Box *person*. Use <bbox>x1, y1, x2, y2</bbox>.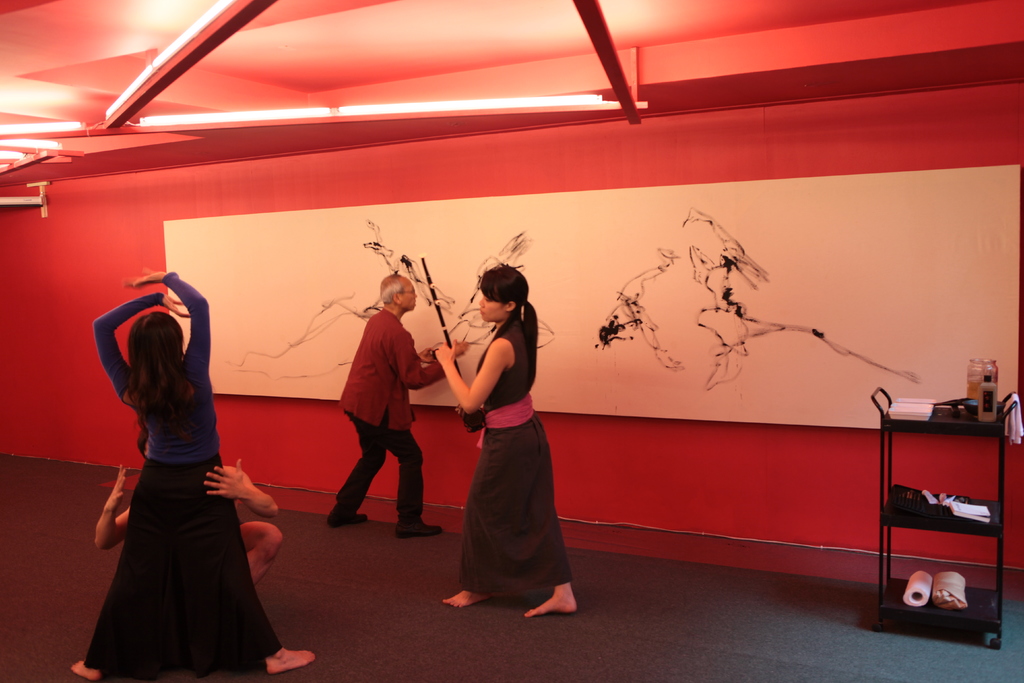
<bbox>69, 263, 319, 682</bbox>.
